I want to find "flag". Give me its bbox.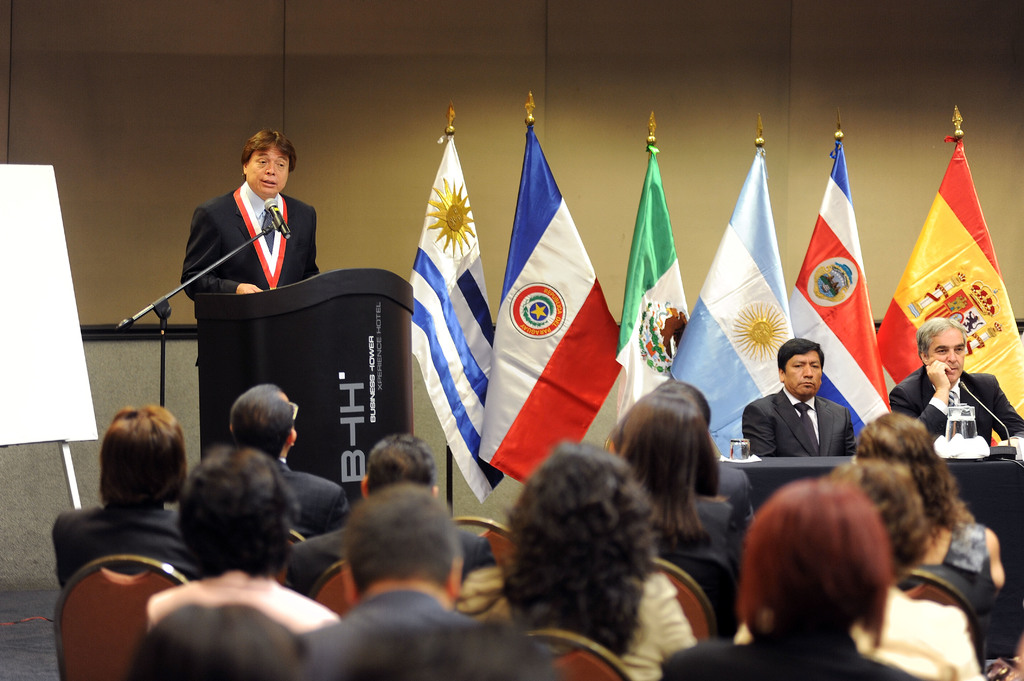
[395, 125, 493, 493].
